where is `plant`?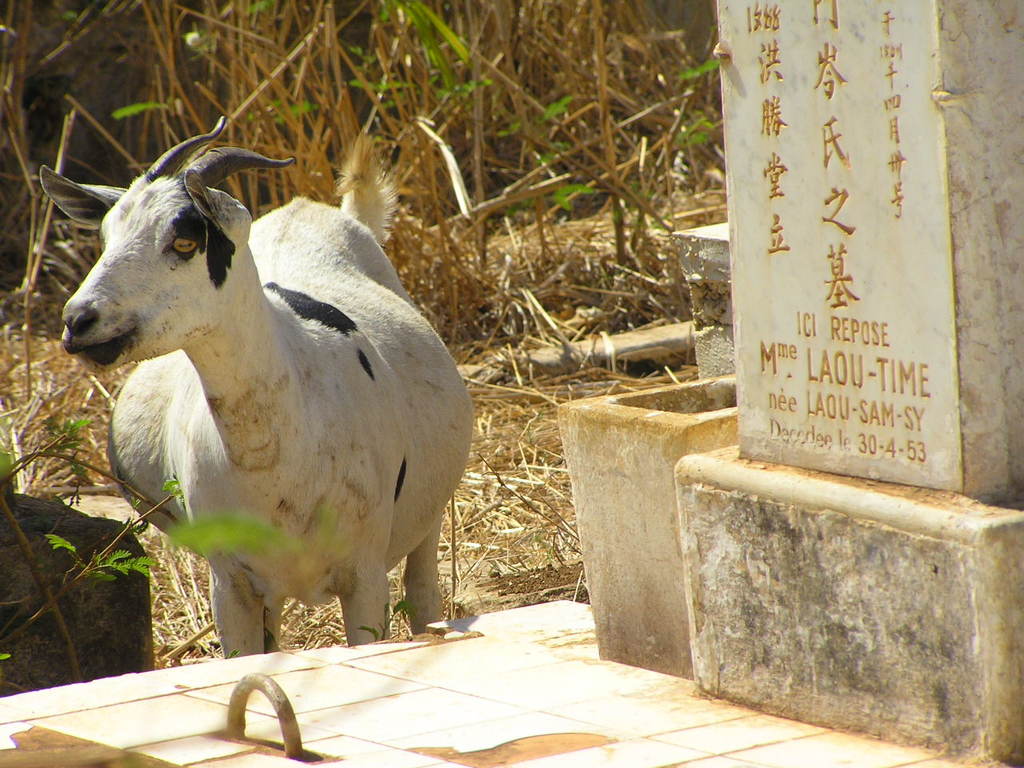
(x1=0, y1=414, x2=94, y2=522).
